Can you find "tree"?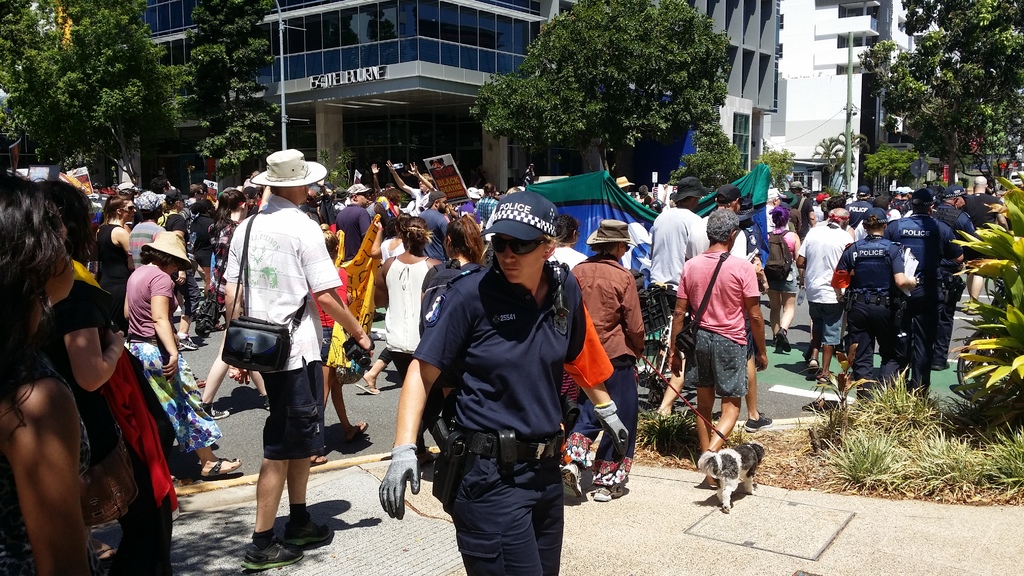
Yes, bounding box: (858,0,1023,182).
